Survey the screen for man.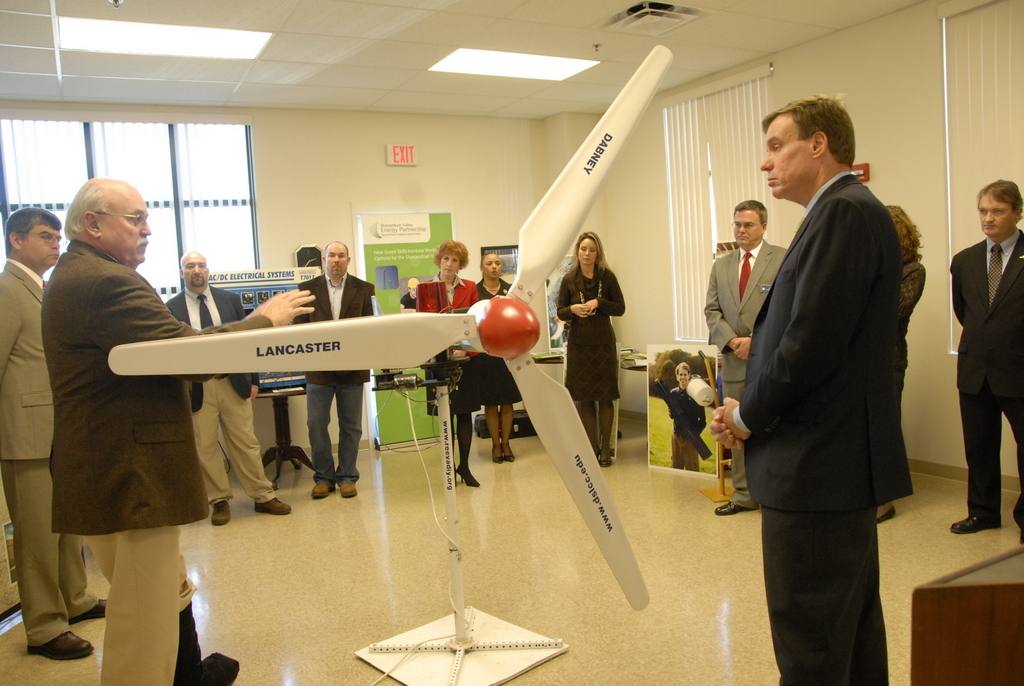
Survey found: left=40, top=175, right=319, bottom=685.
